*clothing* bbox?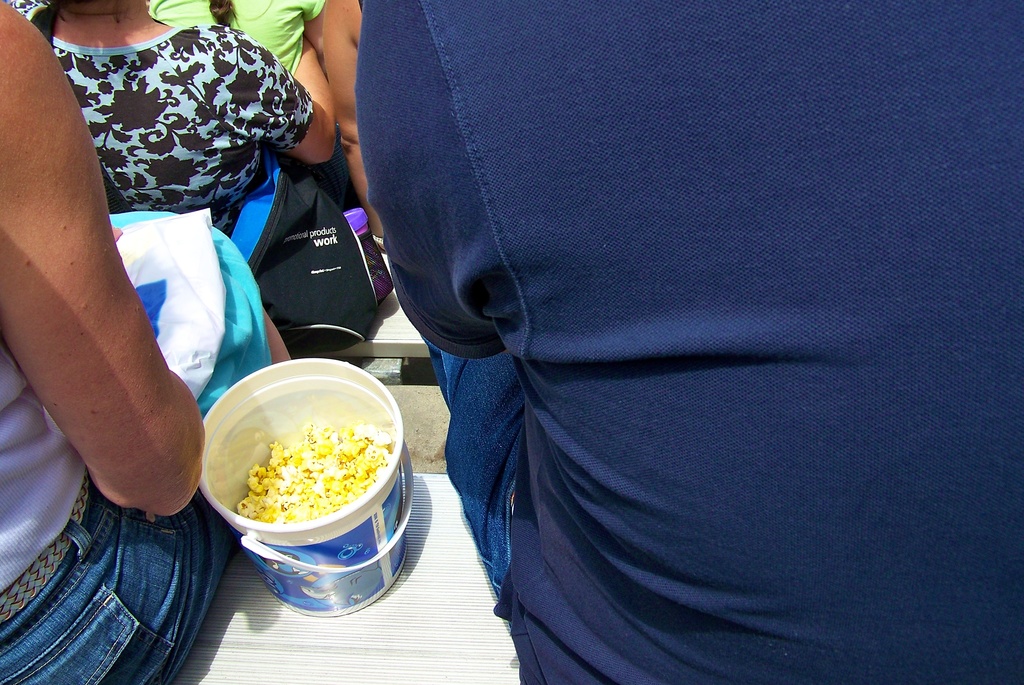
region(369, 0, 1023, 684)
